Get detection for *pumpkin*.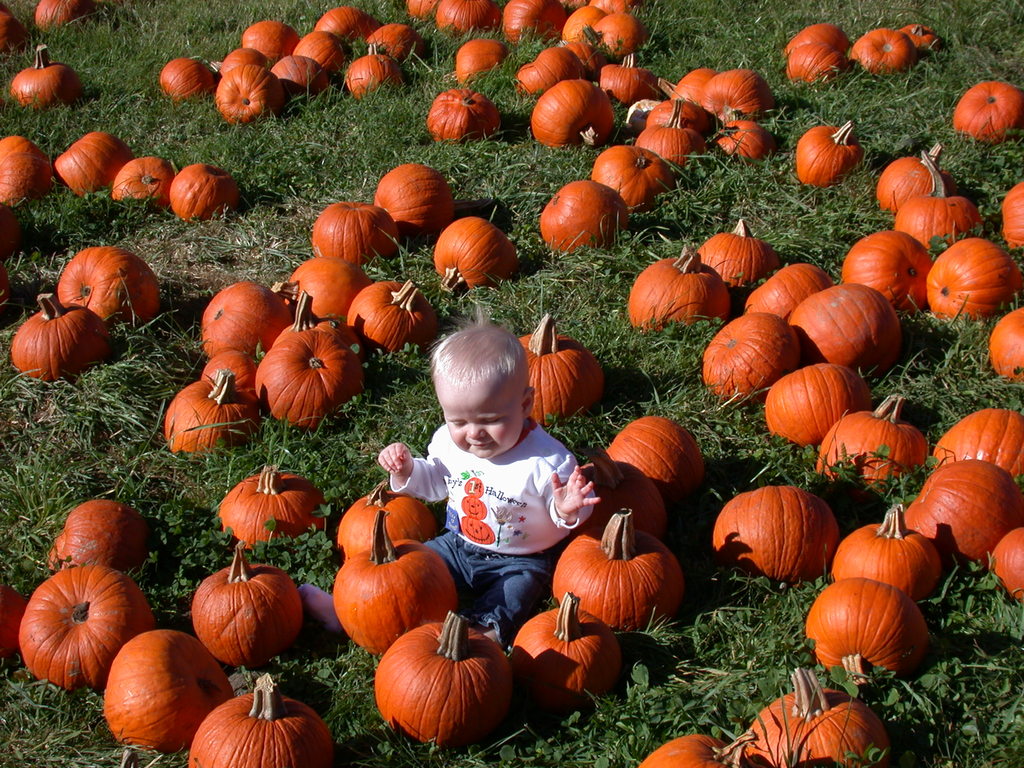
Detection: <bbox>56, 247, 164, 326</bbox>.
